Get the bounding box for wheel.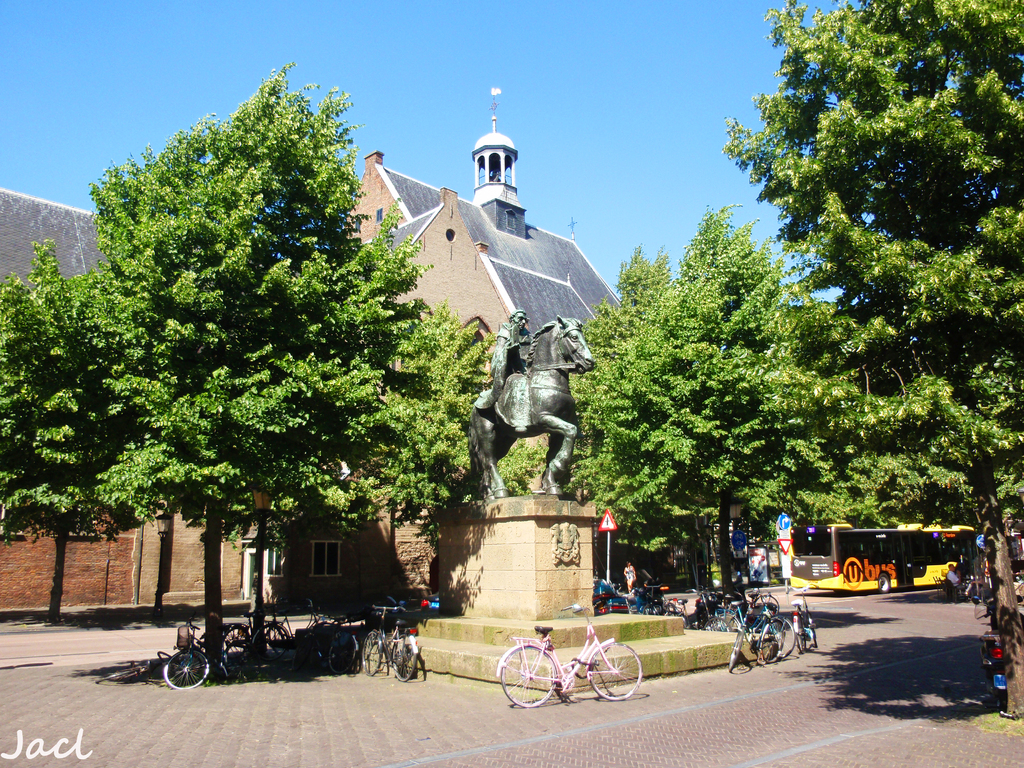
(left=159, top=651, right=174, bottom=663).
